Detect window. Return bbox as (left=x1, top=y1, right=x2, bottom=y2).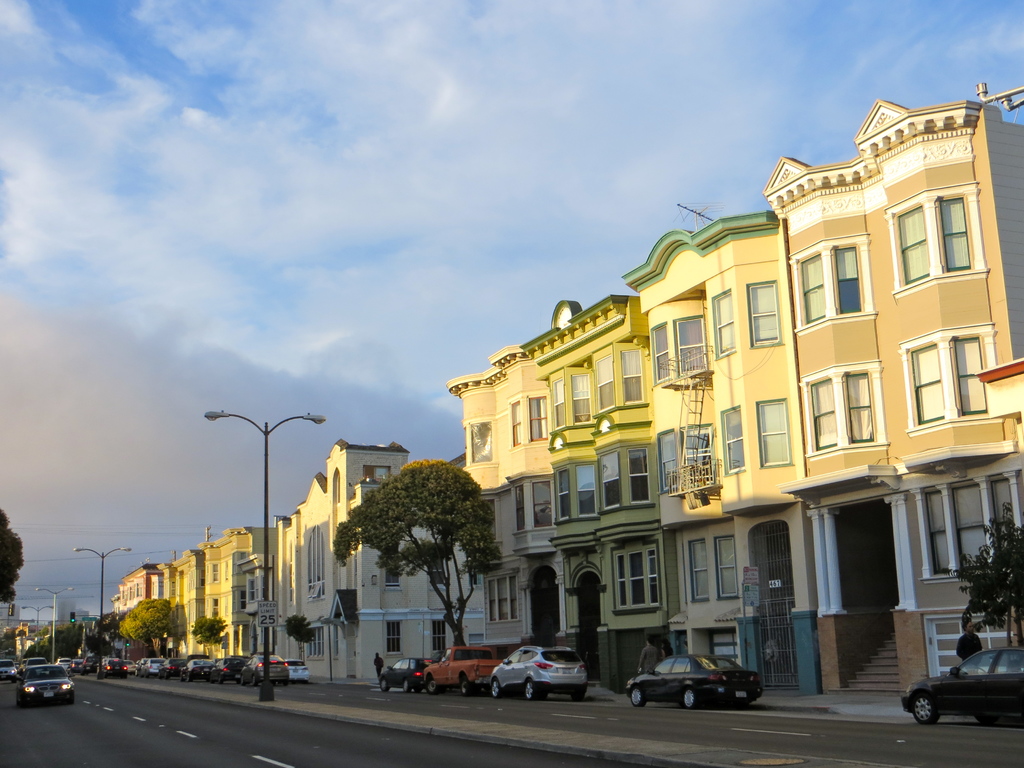
(left=797, top=241, right=867, bottom=323).
